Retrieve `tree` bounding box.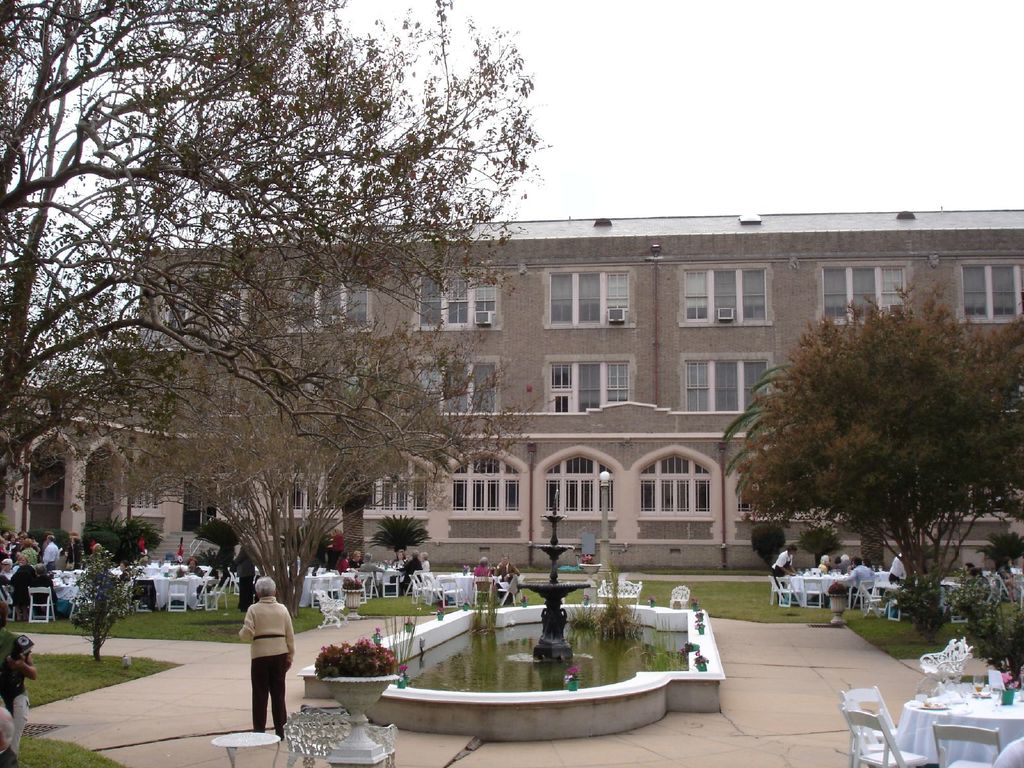
Bounding box: box(731, 261, 1002, 616).
